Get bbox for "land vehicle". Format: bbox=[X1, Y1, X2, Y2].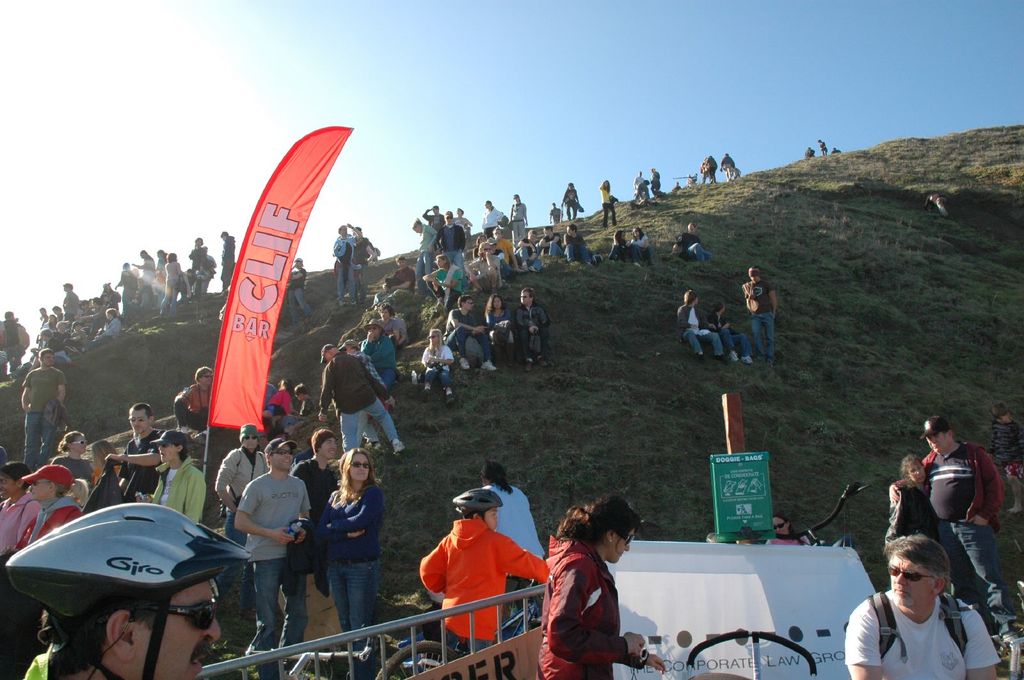
bbox=[773, 480, 870, 548].
